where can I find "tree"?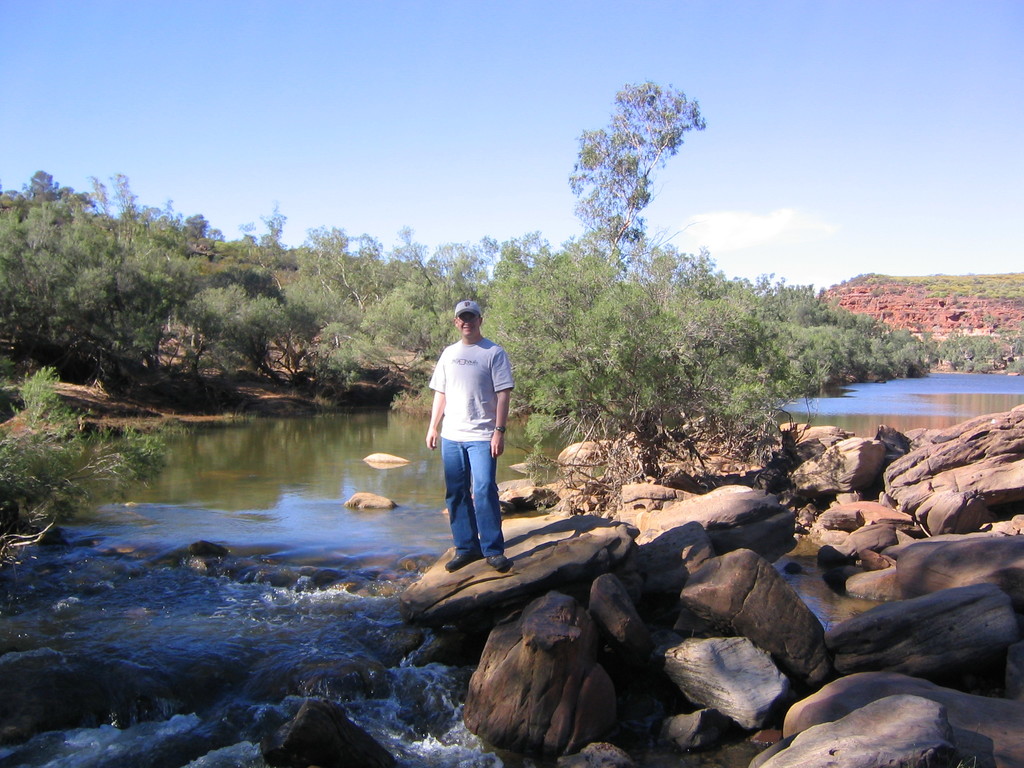
You can find it at left=190, top=271, right=329, bottom=384.
